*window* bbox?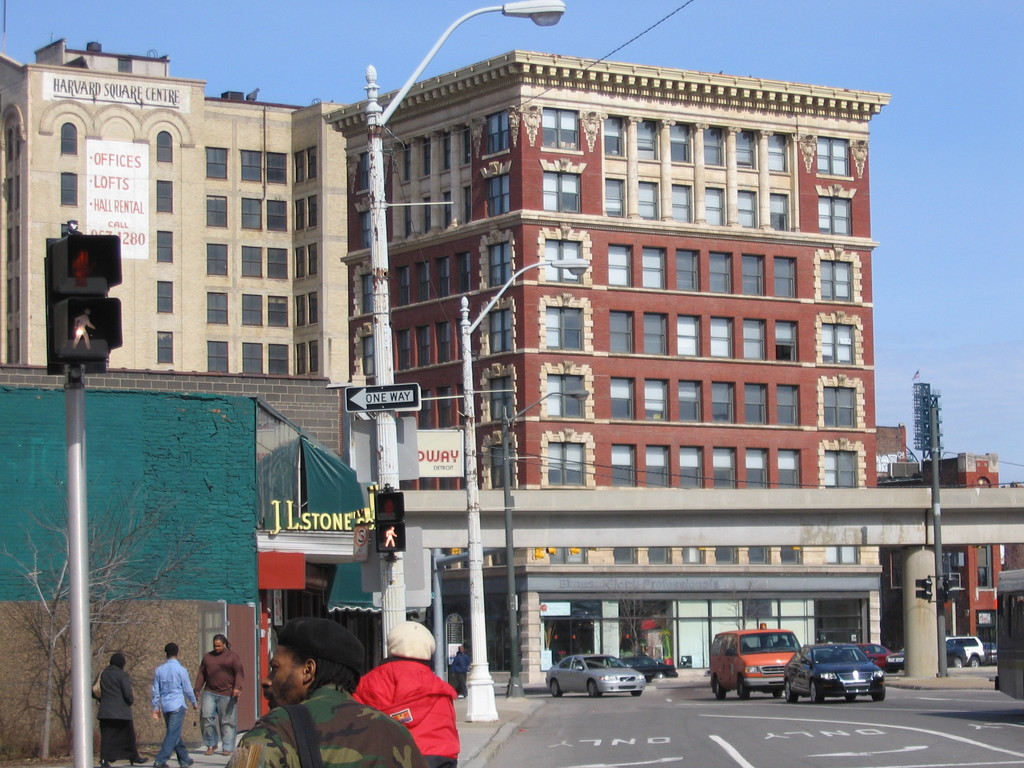
x1=269 y1=299 x2=290 y2=324
